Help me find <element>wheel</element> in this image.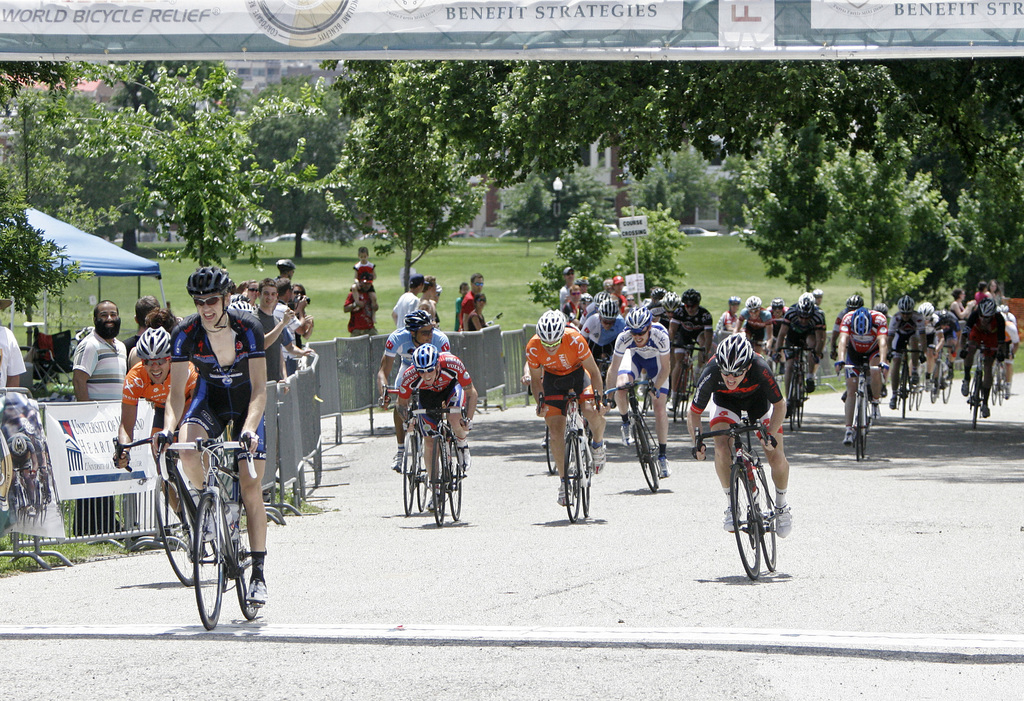
Found it: [230,506,257,618].
